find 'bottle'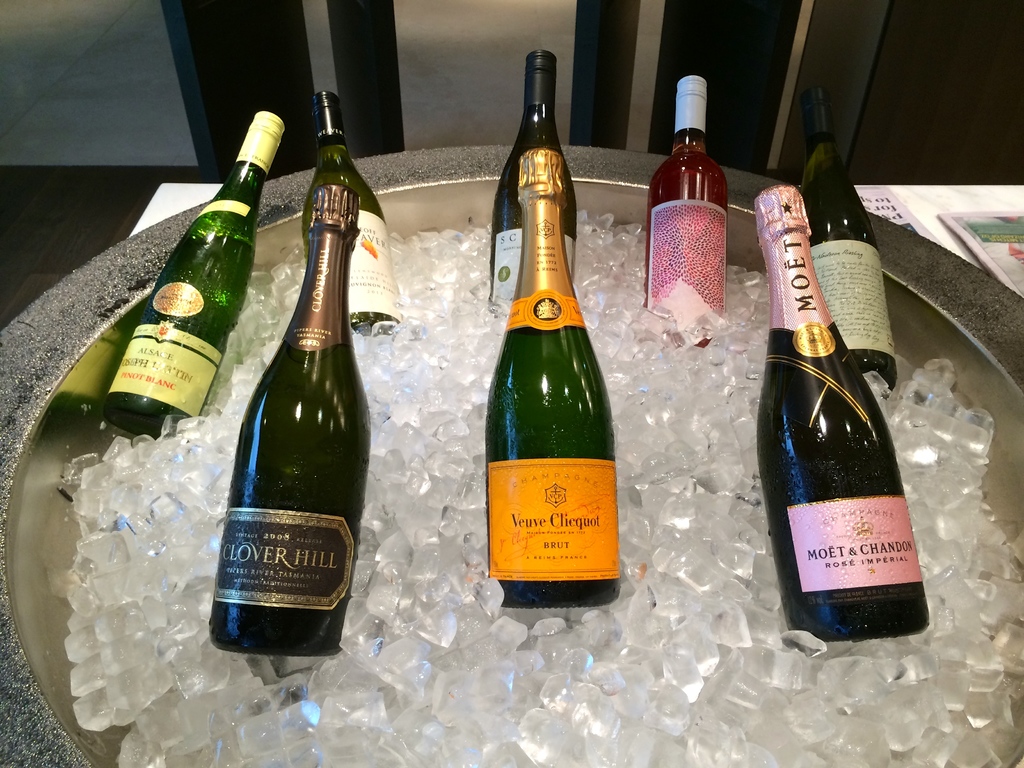
<box>301,92,399,336</box>
